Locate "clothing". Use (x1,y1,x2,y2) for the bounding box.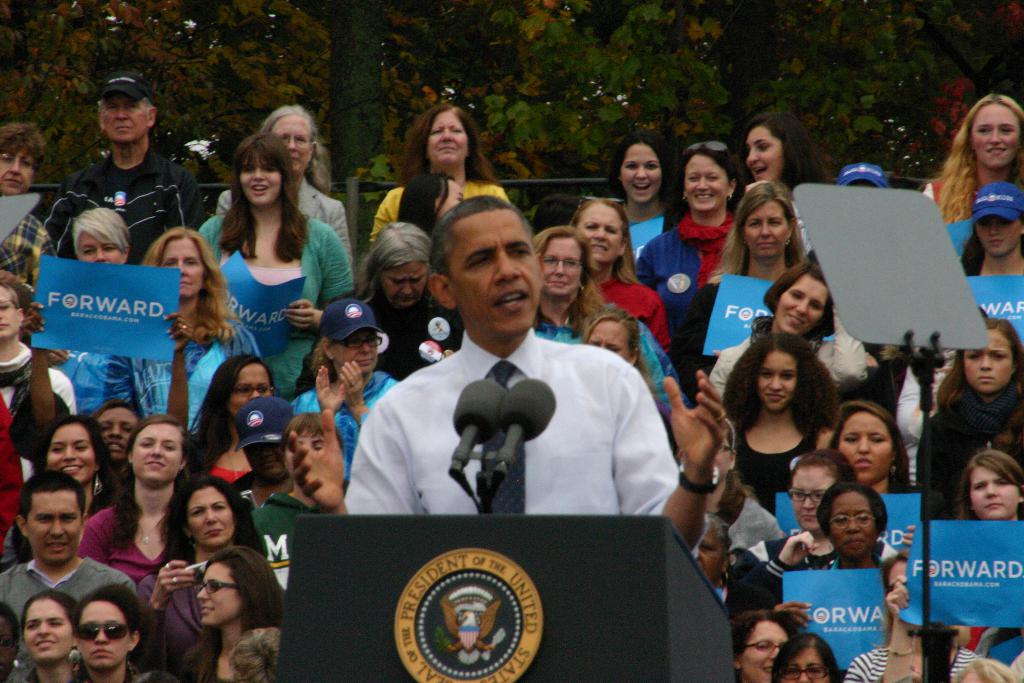
(855,350,957,474).
